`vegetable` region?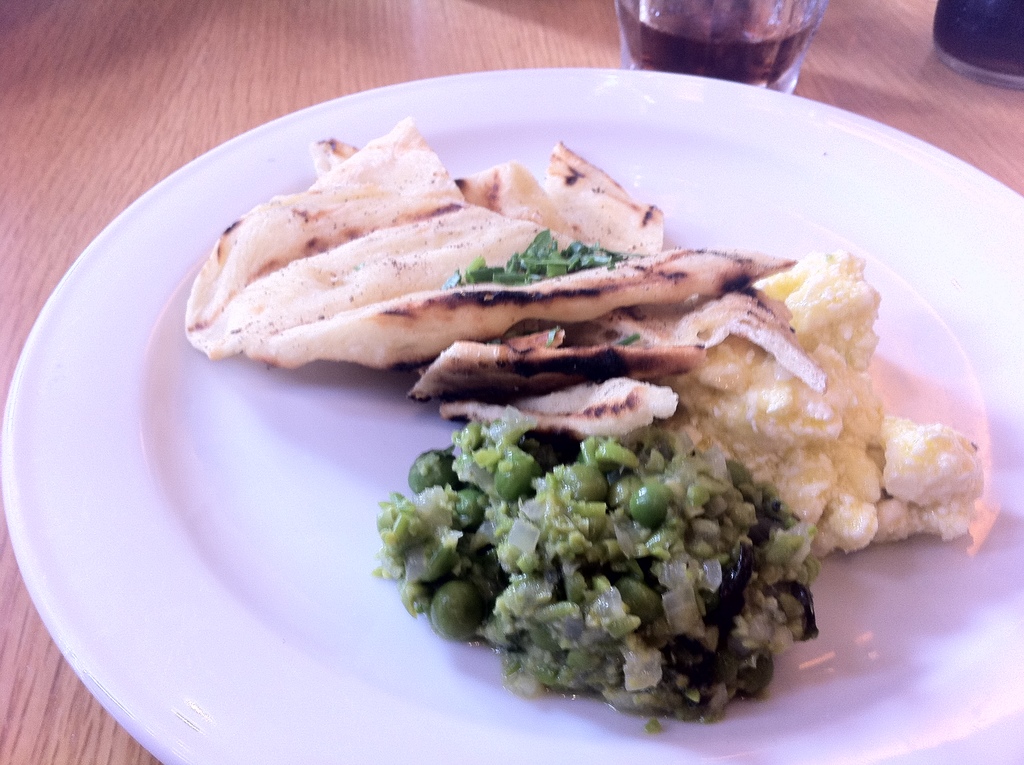
region(438, 225, 641, 290)
